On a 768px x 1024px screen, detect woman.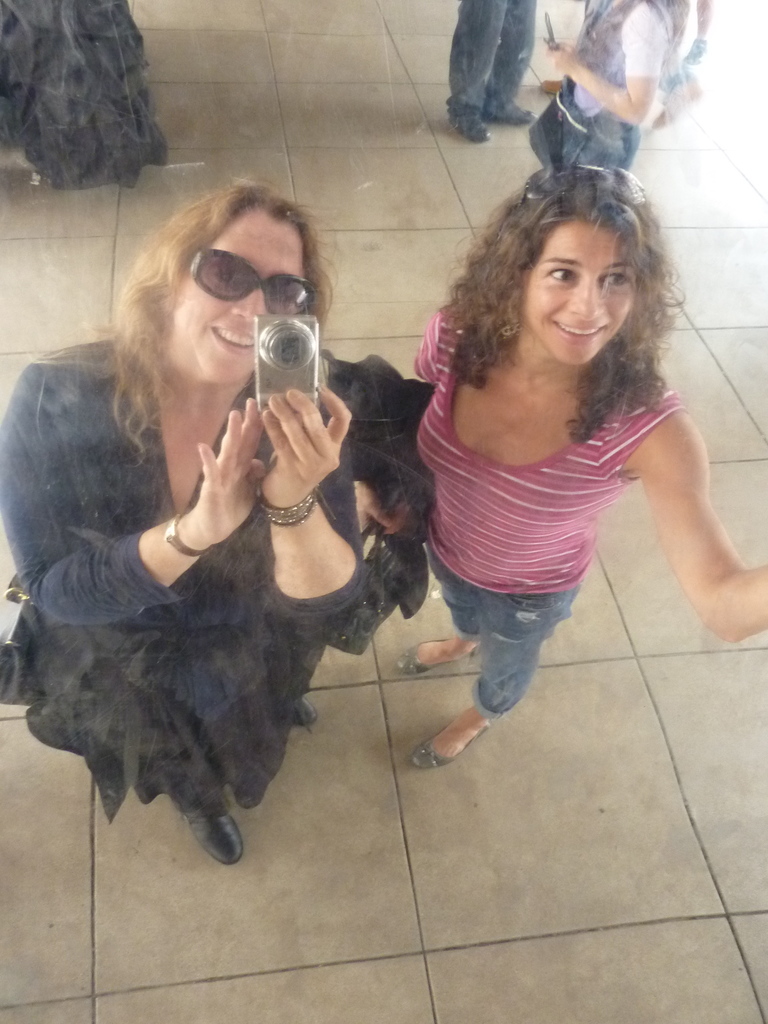
404 165 767 780.
